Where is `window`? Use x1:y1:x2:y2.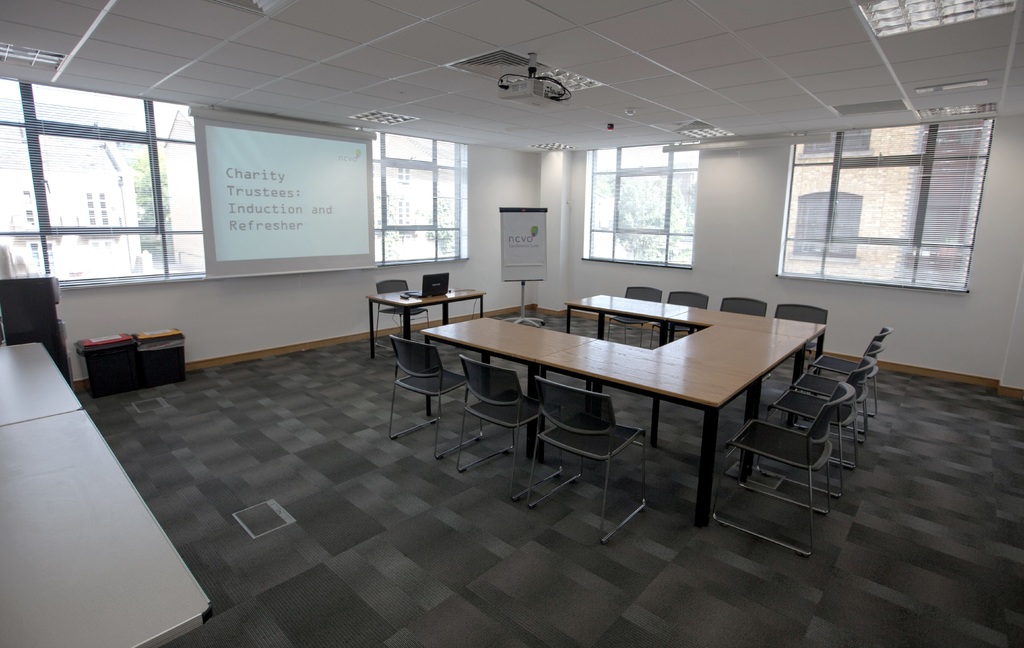
17:186:36:229.
